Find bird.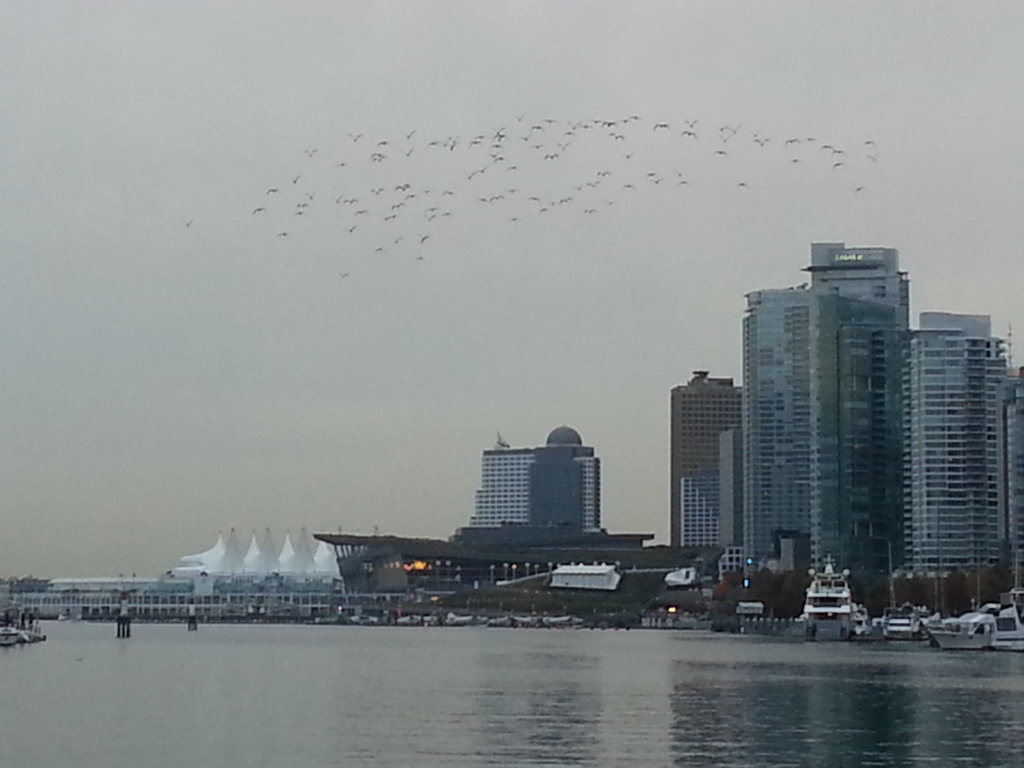
Rect(833, 163, 842, 167).
